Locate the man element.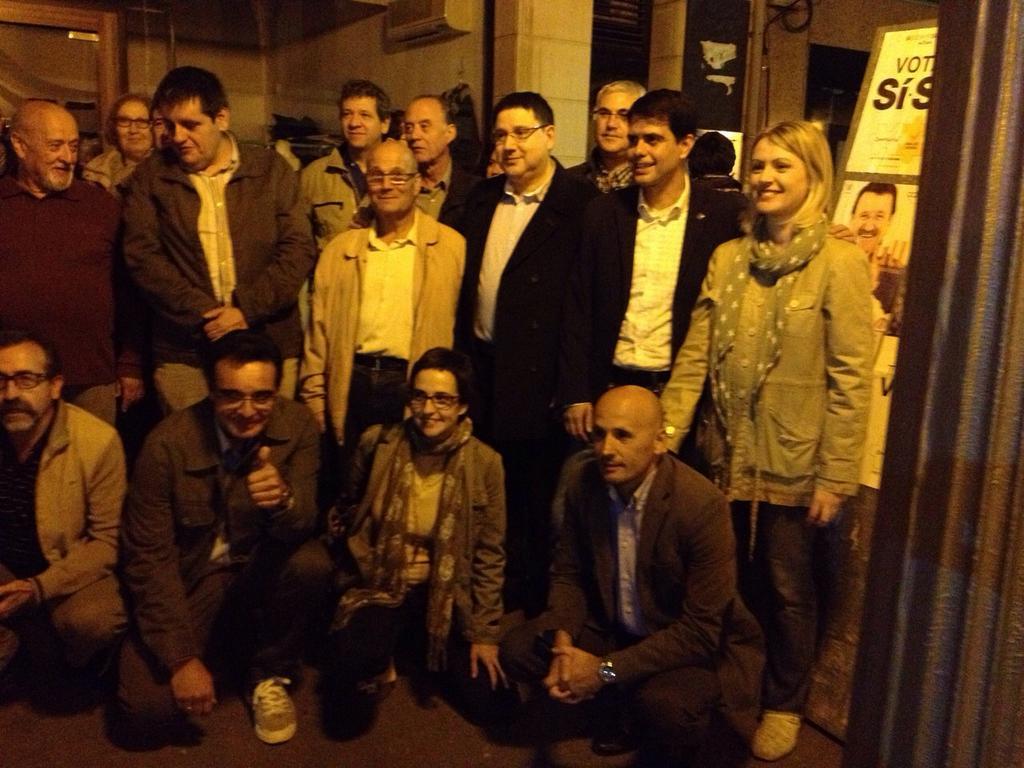
Element bbox: (left=0, top=98, right=149, bottom=432).
